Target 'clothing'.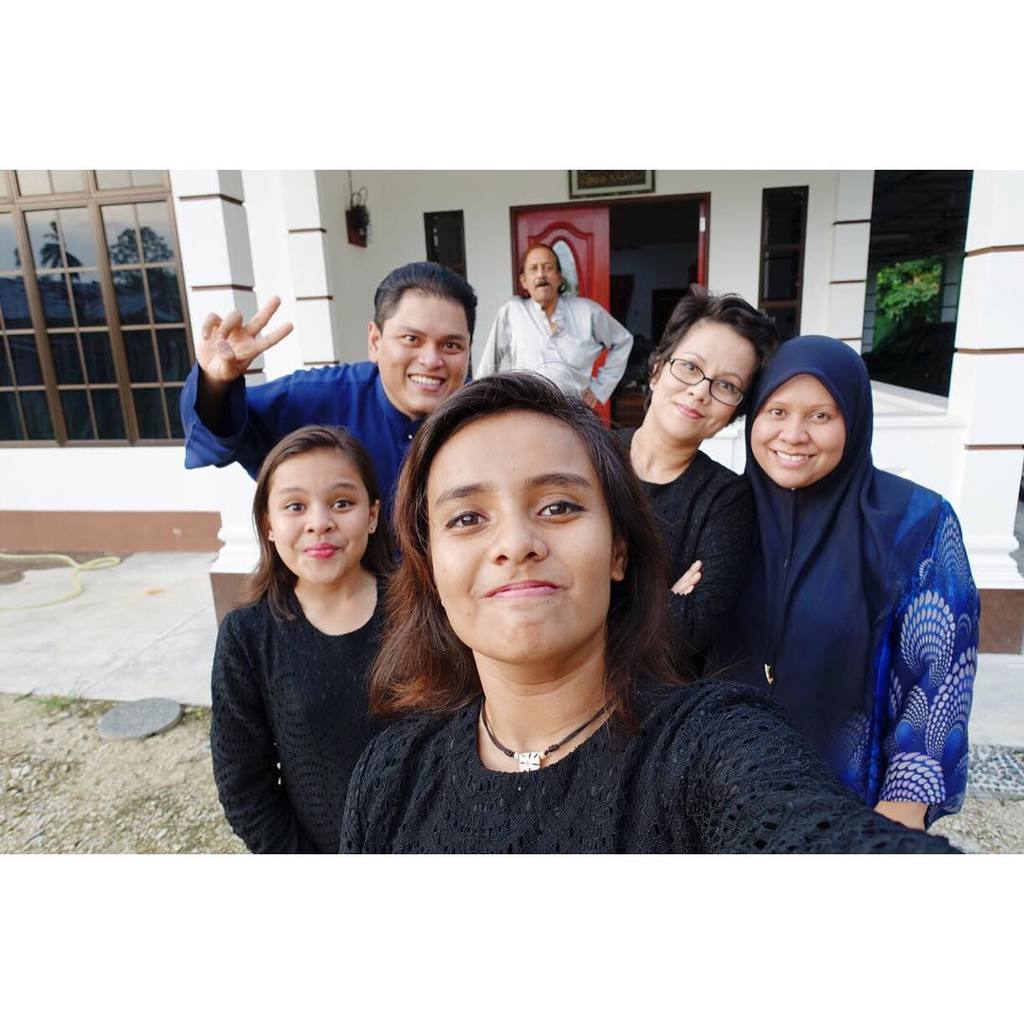
Target region: x1=474, y1=291, x2=633, y2=420.
